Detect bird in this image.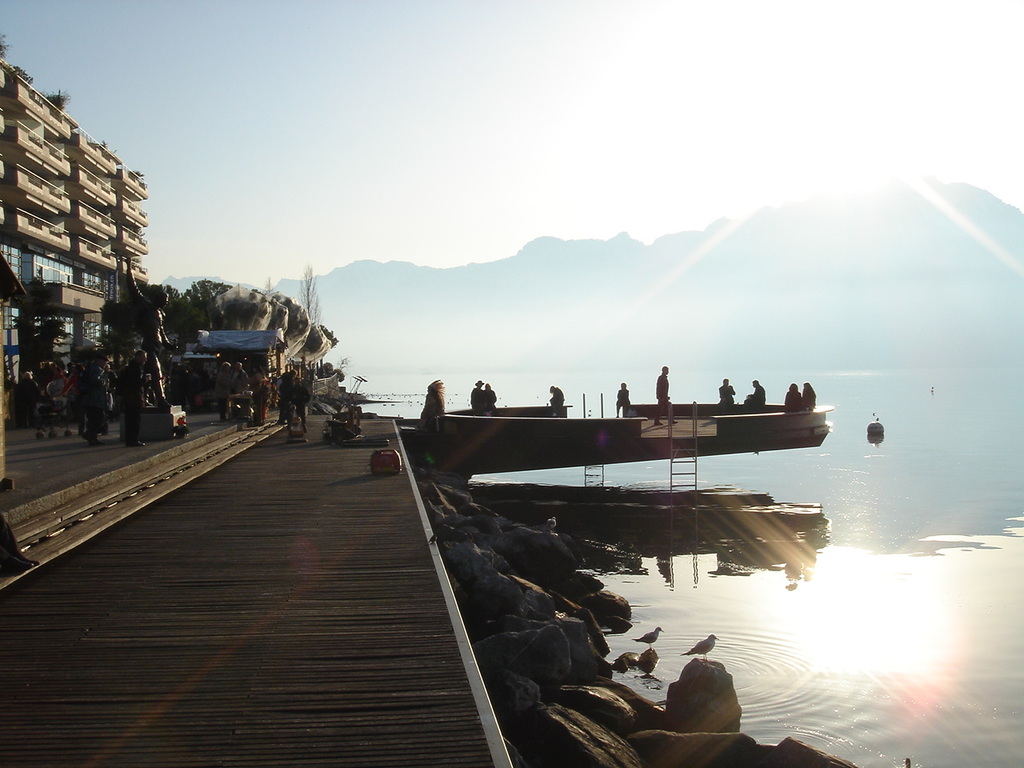
Detection: bbox(632, 623, 665, 651).
